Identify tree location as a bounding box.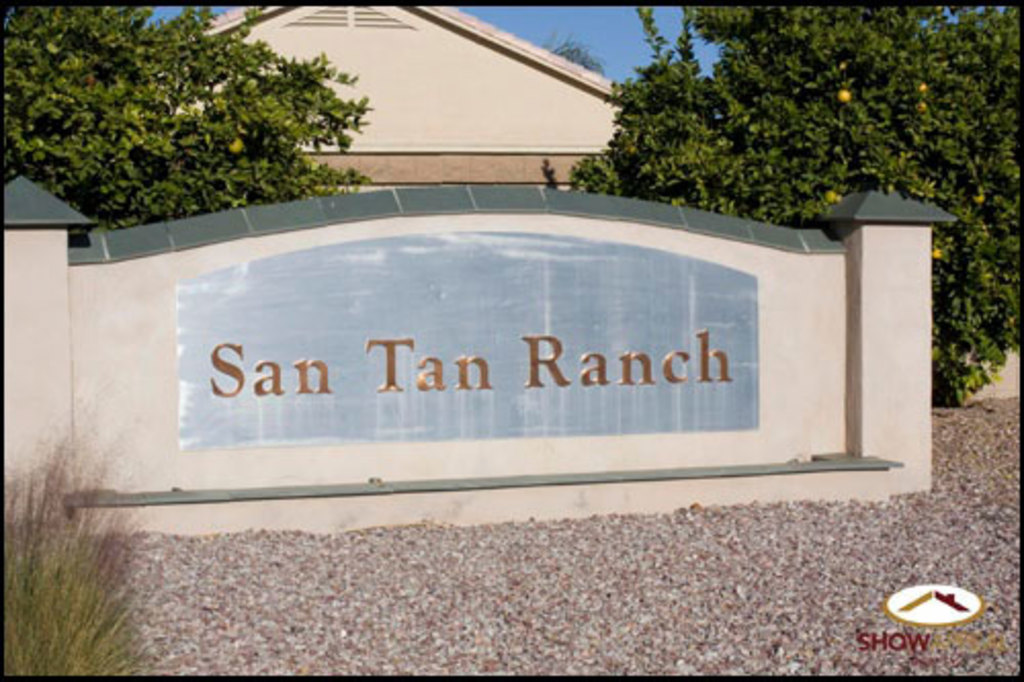
539/8/1022/401.
